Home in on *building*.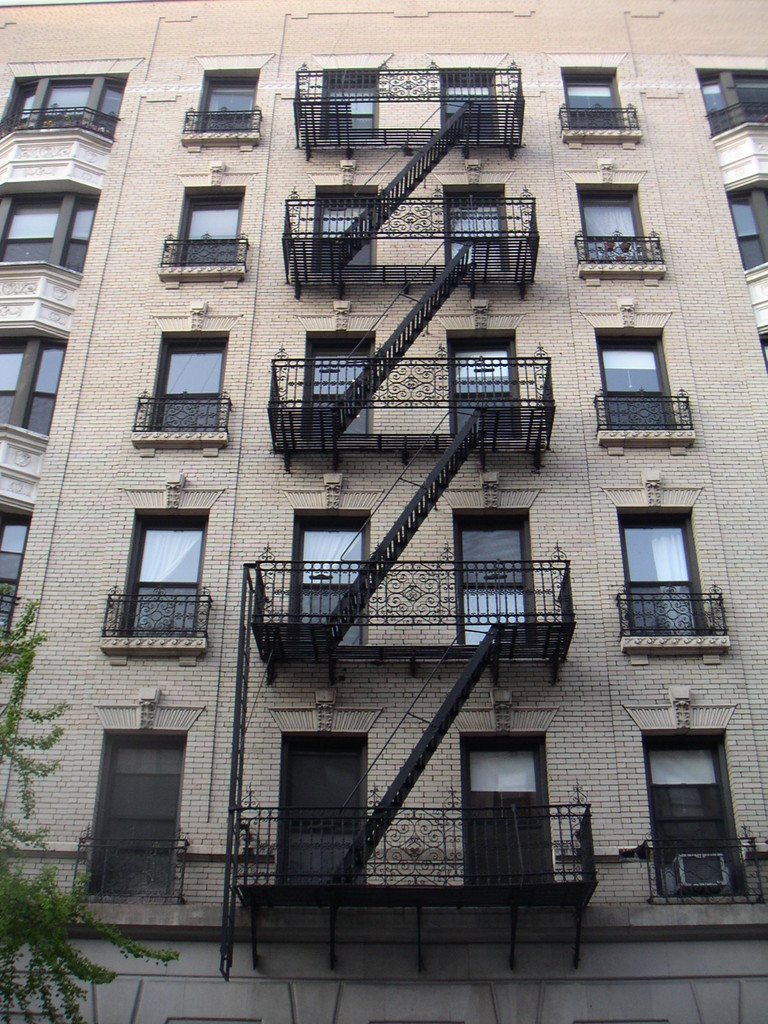
Homed in at [x1=0, y1=0, x2=767, y2=1023].
